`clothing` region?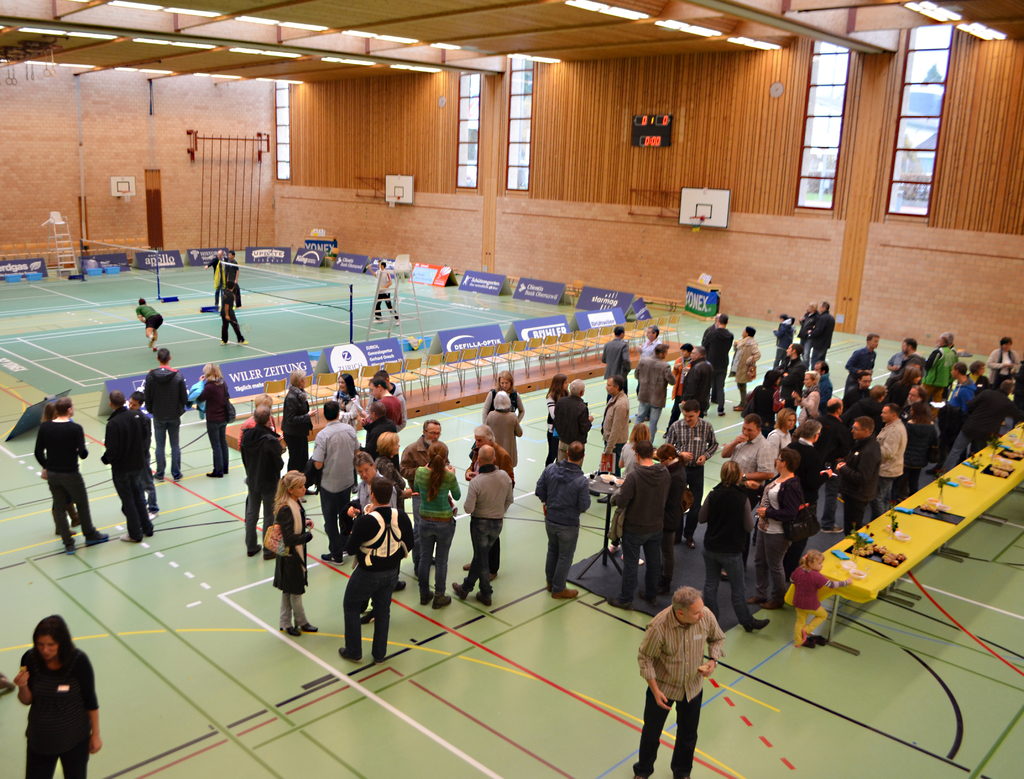
{"left": 379, "top": 459, "right": 415, "bottom": 577}
